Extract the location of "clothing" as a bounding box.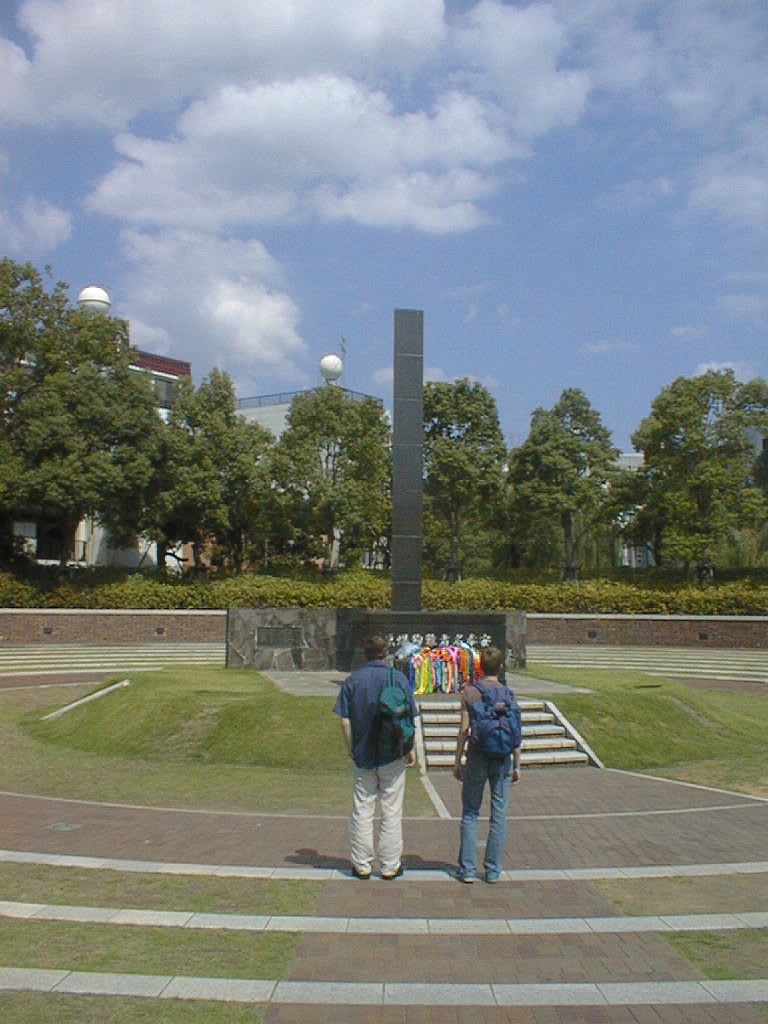
441 682 518 879.
